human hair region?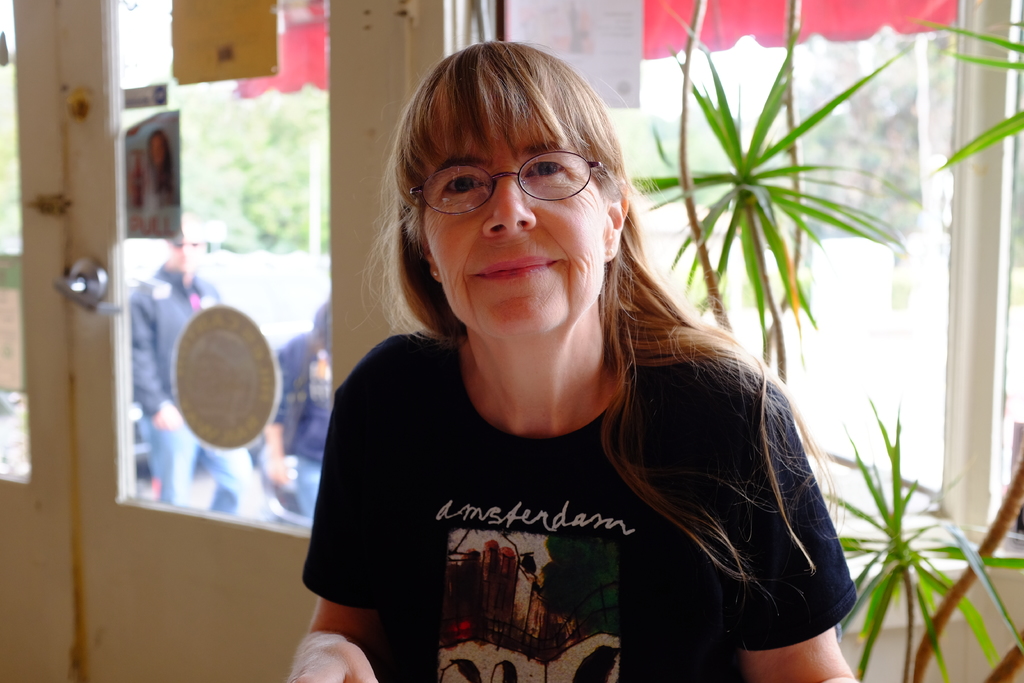
381/49/732/455
